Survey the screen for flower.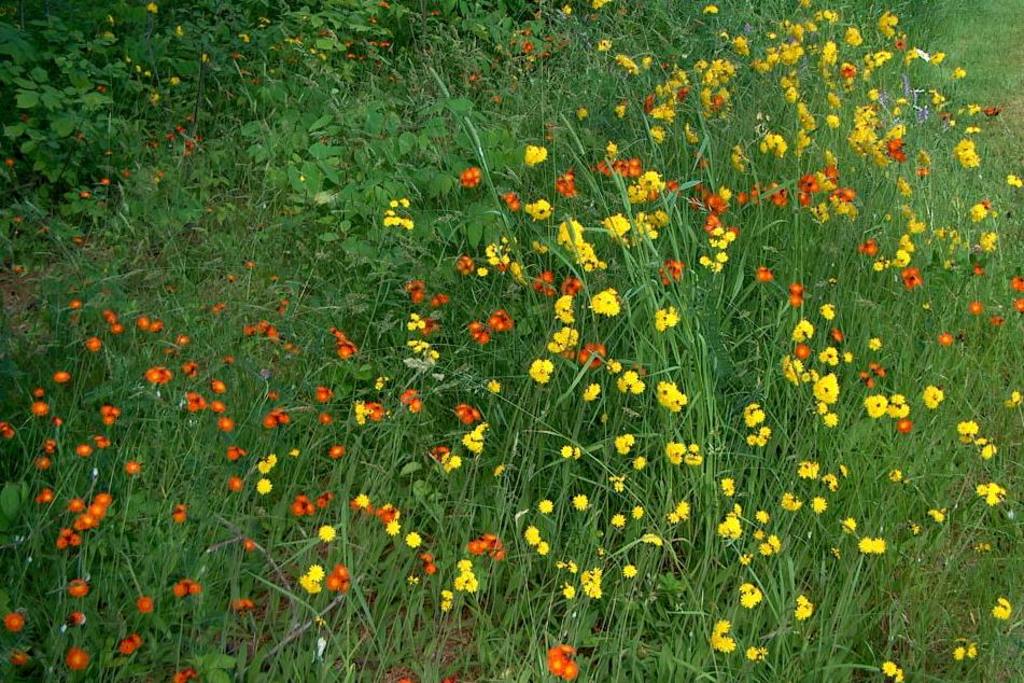
Survey found: bbox(352, 399, 382, 429).
